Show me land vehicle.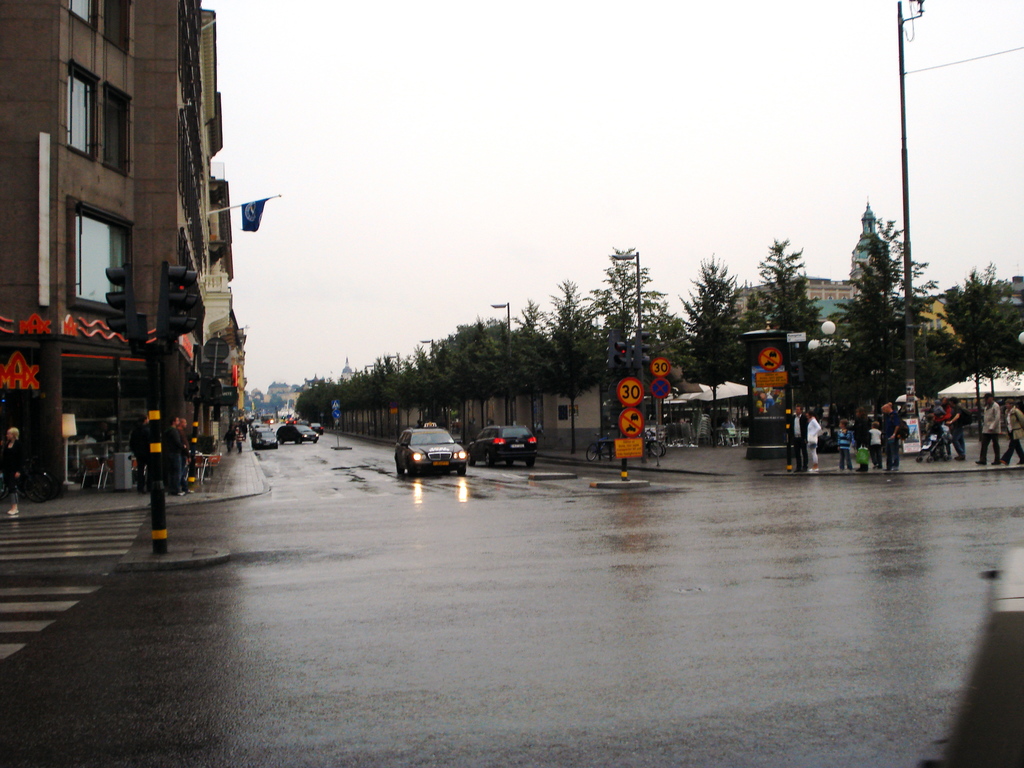
land vehicle is here: select_region(388, 424, 474, 481).
